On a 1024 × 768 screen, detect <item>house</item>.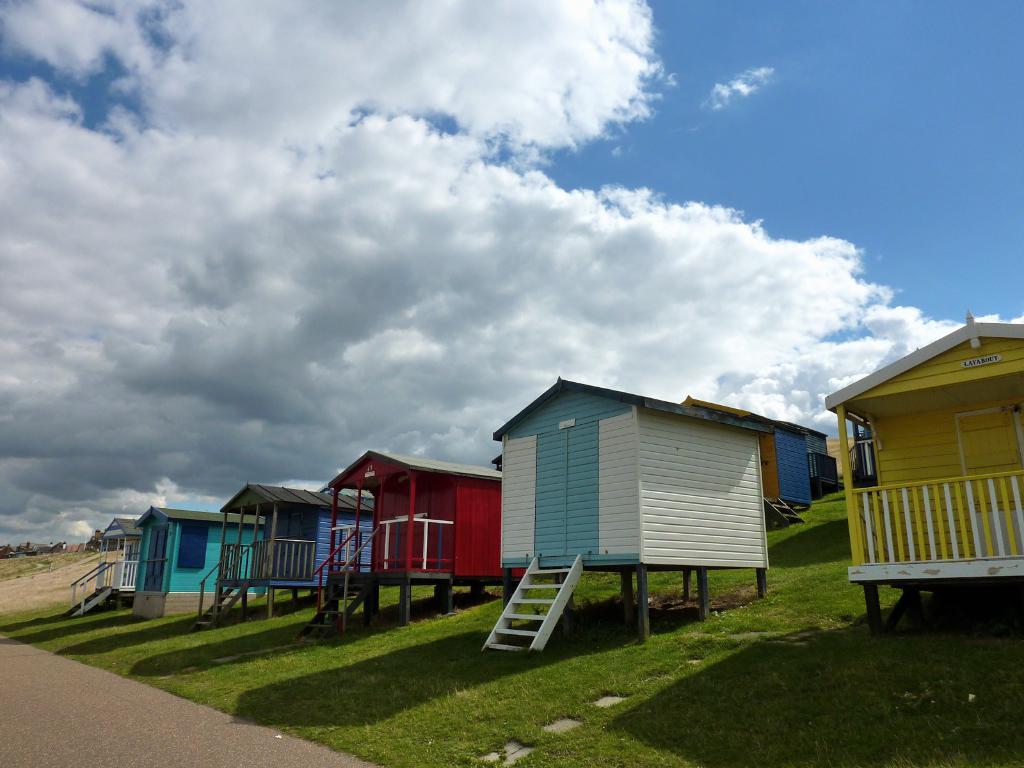
<region>691, 392, 808, 526</region>.
